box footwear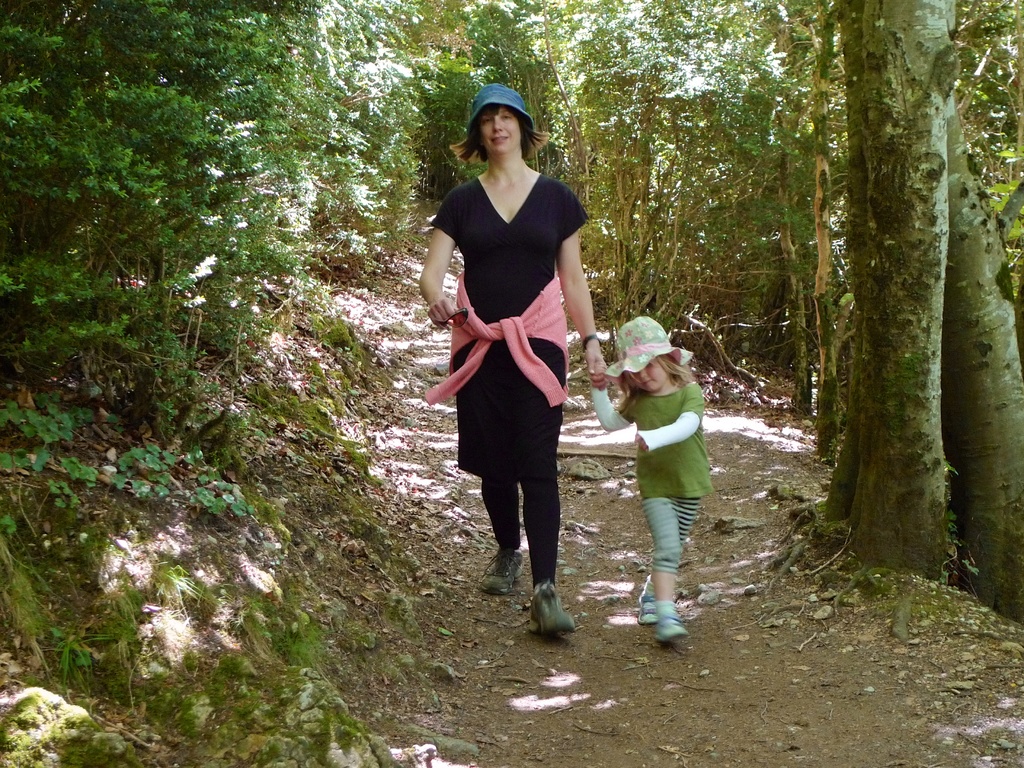
detection(657, 603, 686, 641)
